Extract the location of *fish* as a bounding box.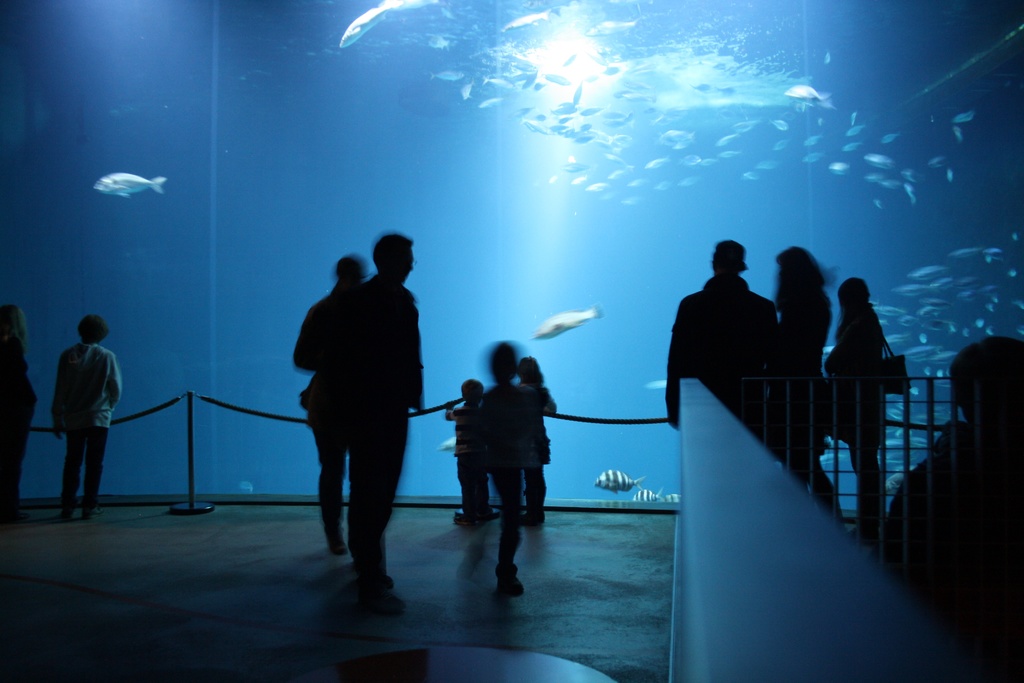
bbox=[521, 119, 545, 133].
